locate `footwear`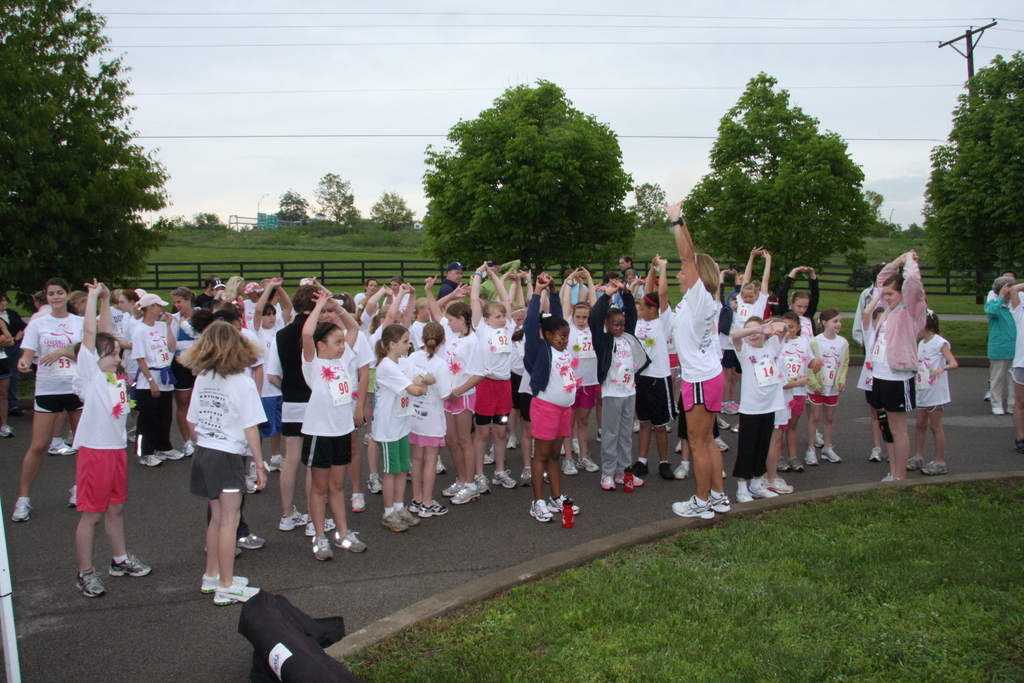
<bbox>49, 435, 79, 455</bbox>
